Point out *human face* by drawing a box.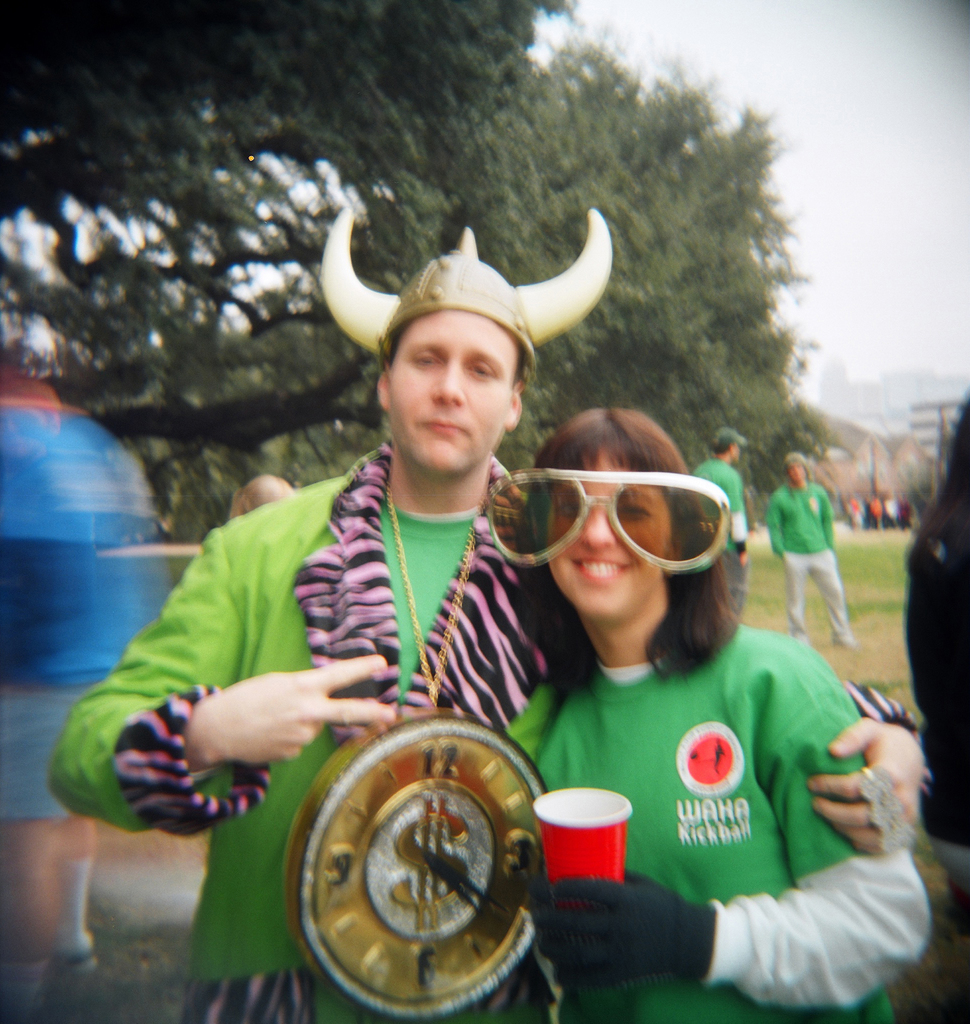
[544, 445, 670, 615].
